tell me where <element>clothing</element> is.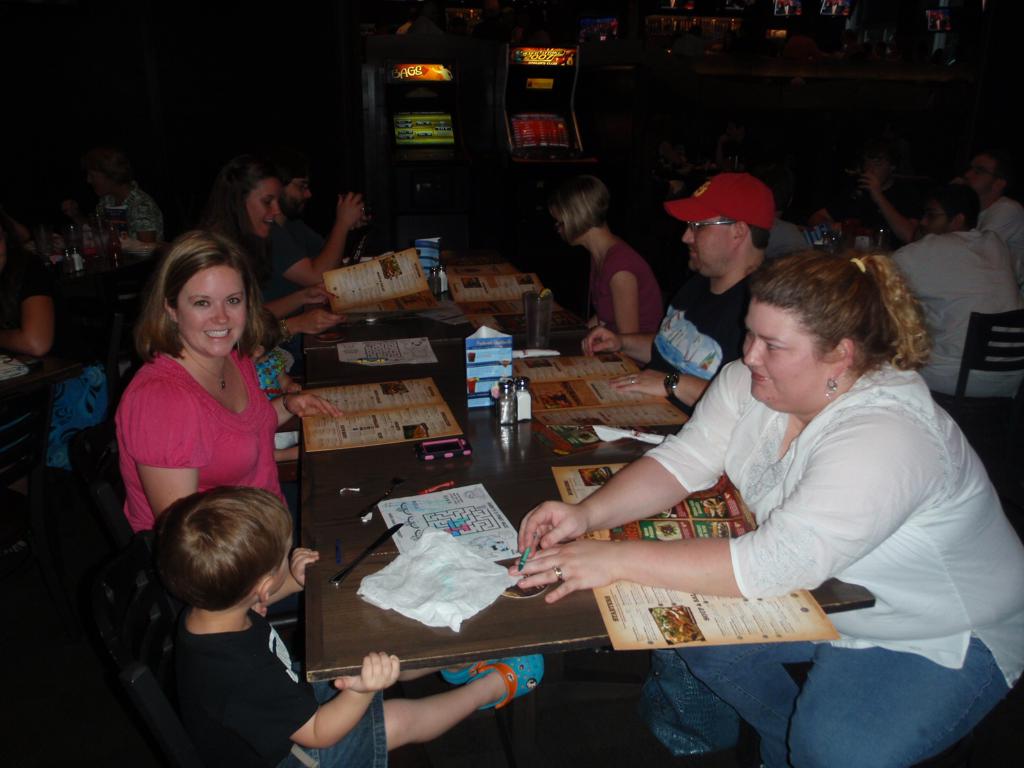
<element>clothing</element> is at {"x1": 113, "y1": 336, "x2": 288, "y2": 513}.
